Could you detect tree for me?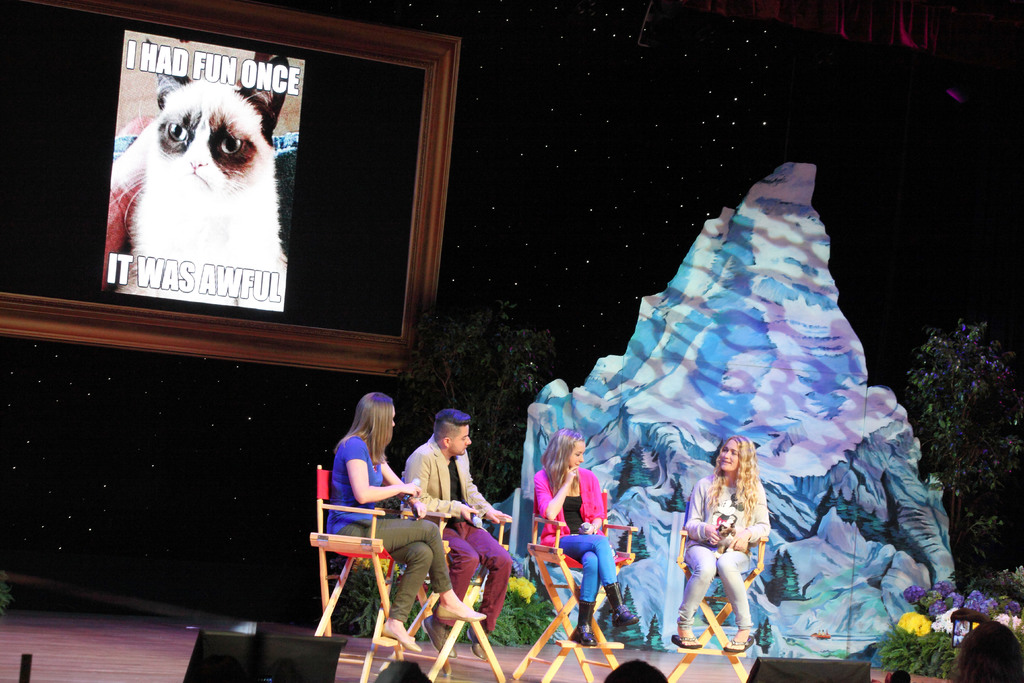
Detection result: (333, 277, 552, 628).
